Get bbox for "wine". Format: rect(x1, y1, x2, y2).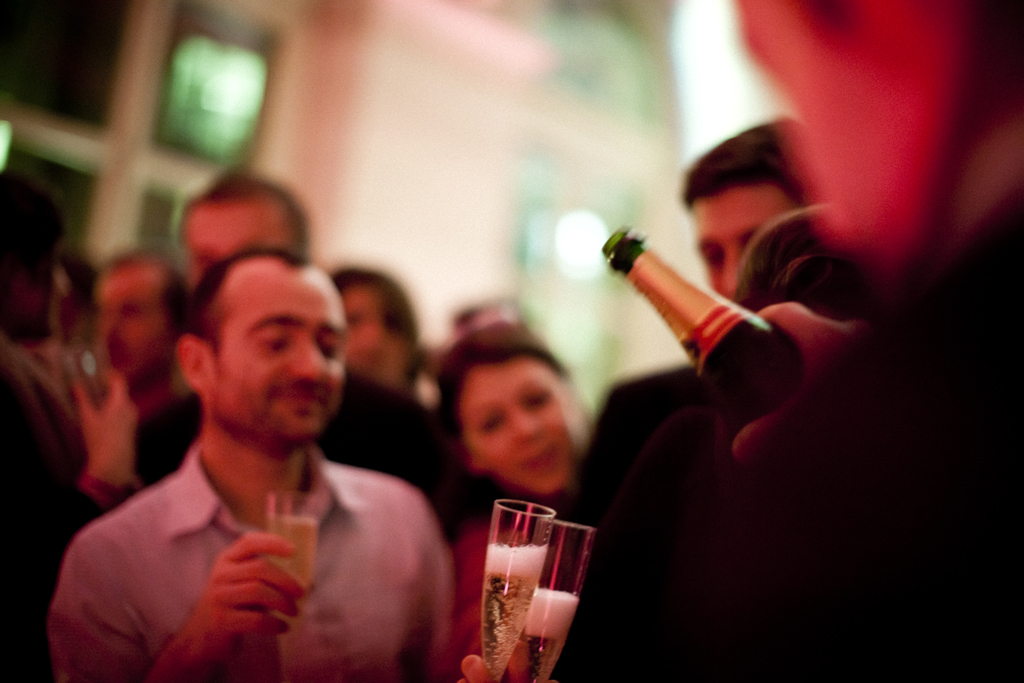
rect(510, 590, 578, 682).
